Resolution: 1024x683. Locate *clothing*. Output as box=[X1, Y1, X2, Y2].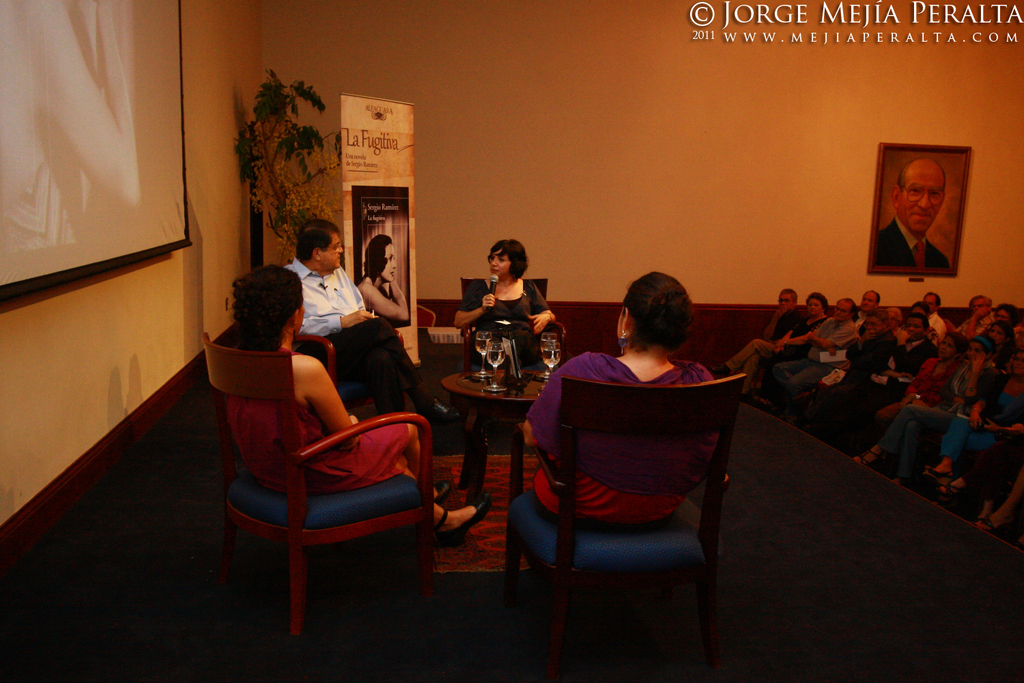
box=[360, 276, 395, 322].
